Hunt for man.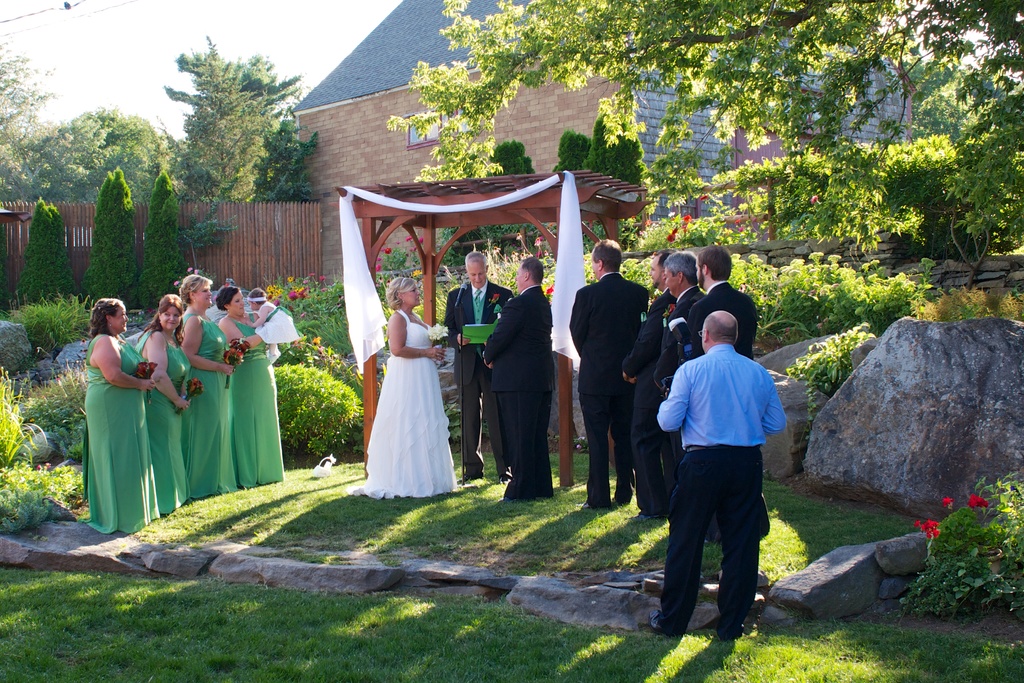
Hunted down at (481, 249, 553, 502).
